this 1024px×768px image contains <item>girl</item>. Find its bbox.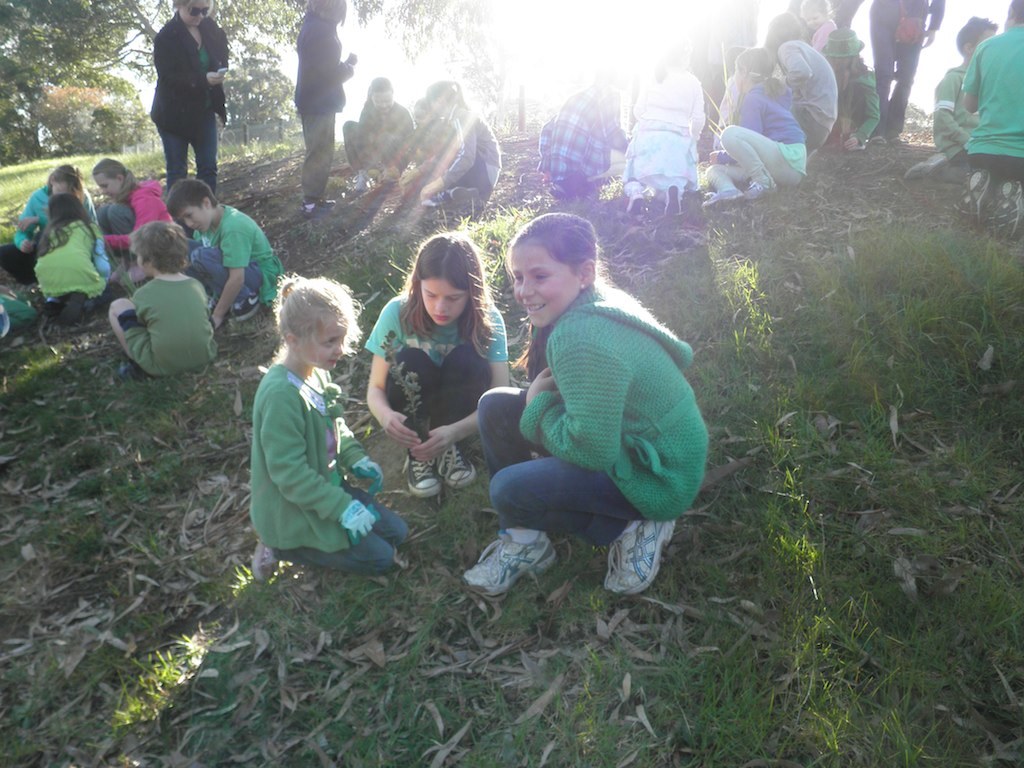
<box>419,80,503,221</box>.
